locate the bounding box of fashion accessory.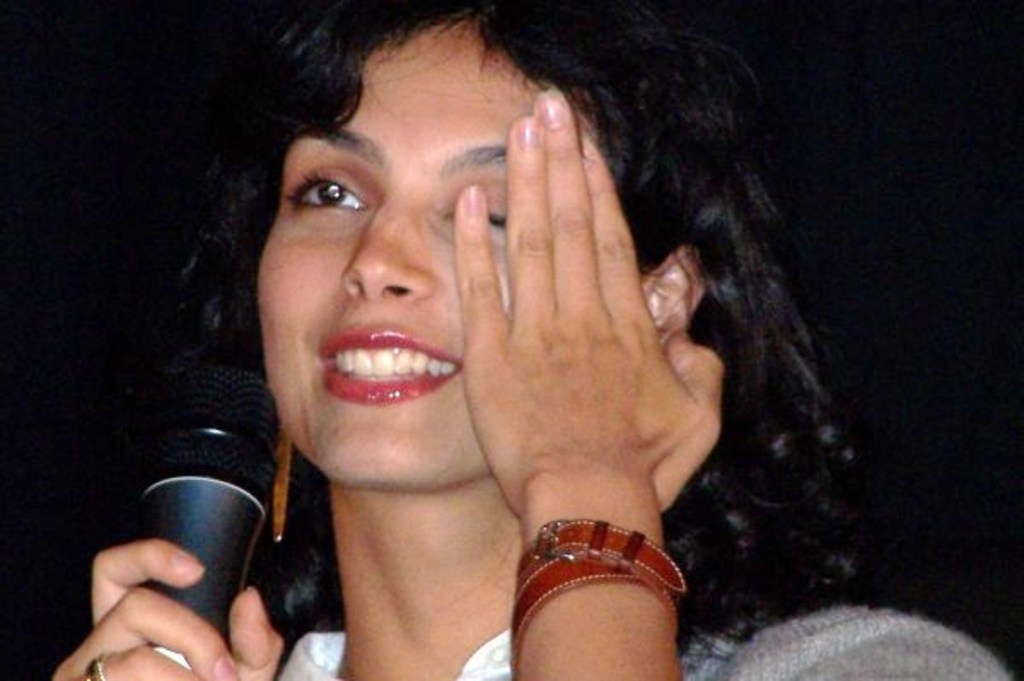
Bounding box: left=80, top=649, right=116, bottom=679.
